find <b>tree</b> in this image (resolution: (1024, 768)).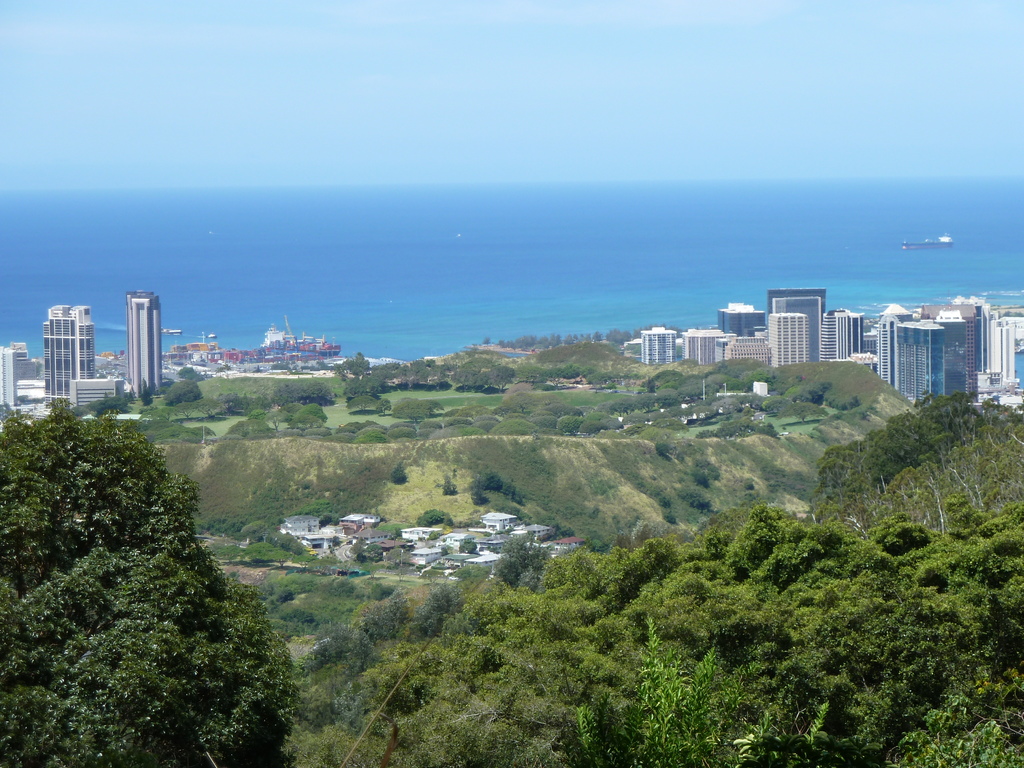
pyautogui.locateOnScreen(242, 518, 272, 540).
